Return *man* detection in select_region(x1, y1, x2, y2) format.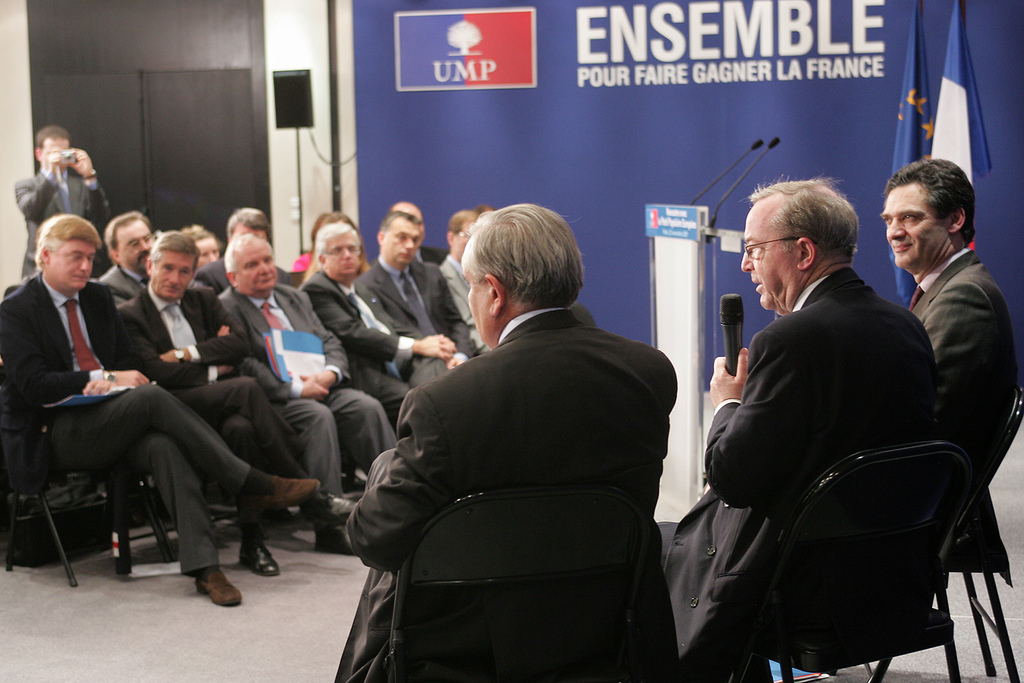
select_region(658, 173, 940, 682).
